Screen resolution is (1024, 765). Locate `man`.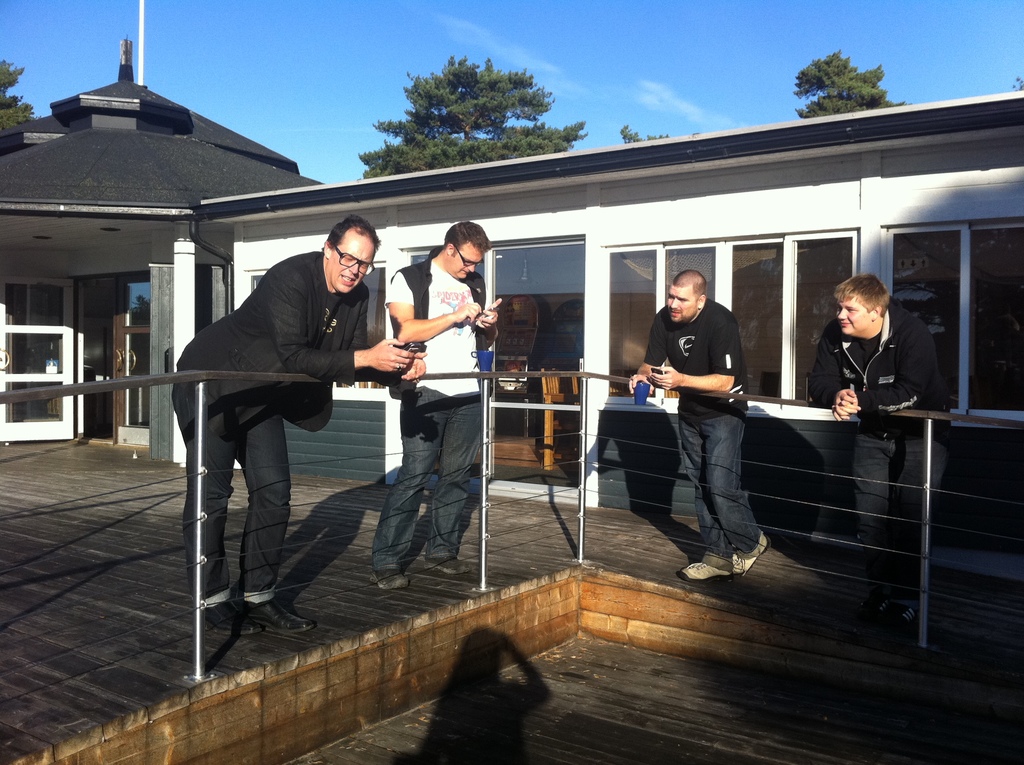
select_region(627, 268, 771, 581).
